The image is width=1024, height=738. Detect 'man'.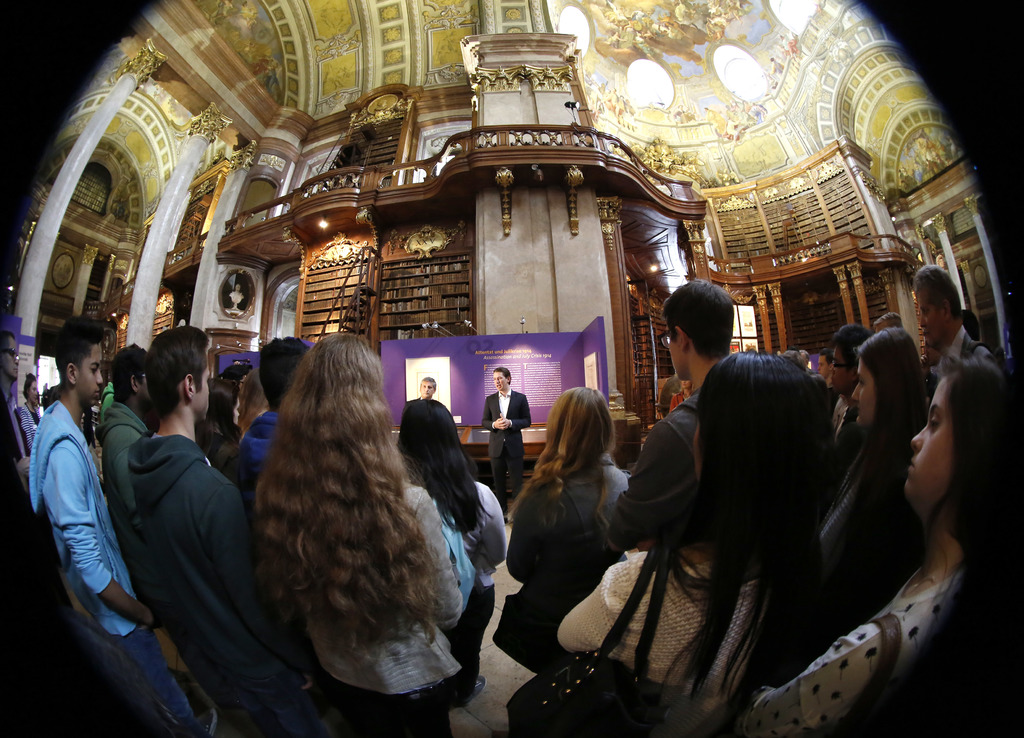
Detection: x1=813 y1=345 x2=844 y2=392.
